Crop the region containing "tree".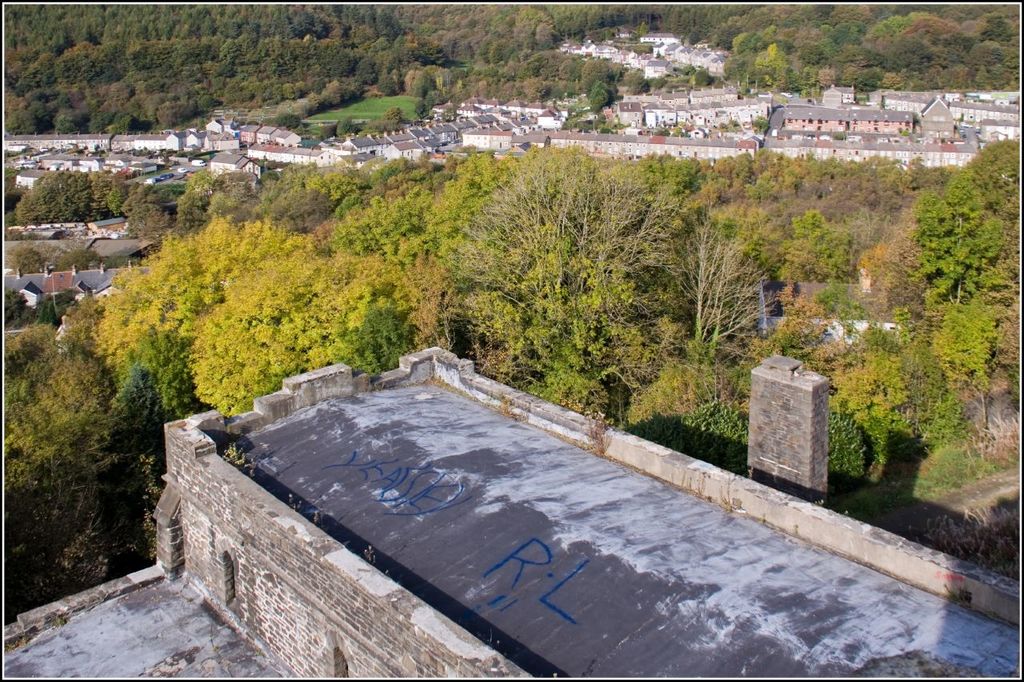
Crop region: (116,117,140,135).
